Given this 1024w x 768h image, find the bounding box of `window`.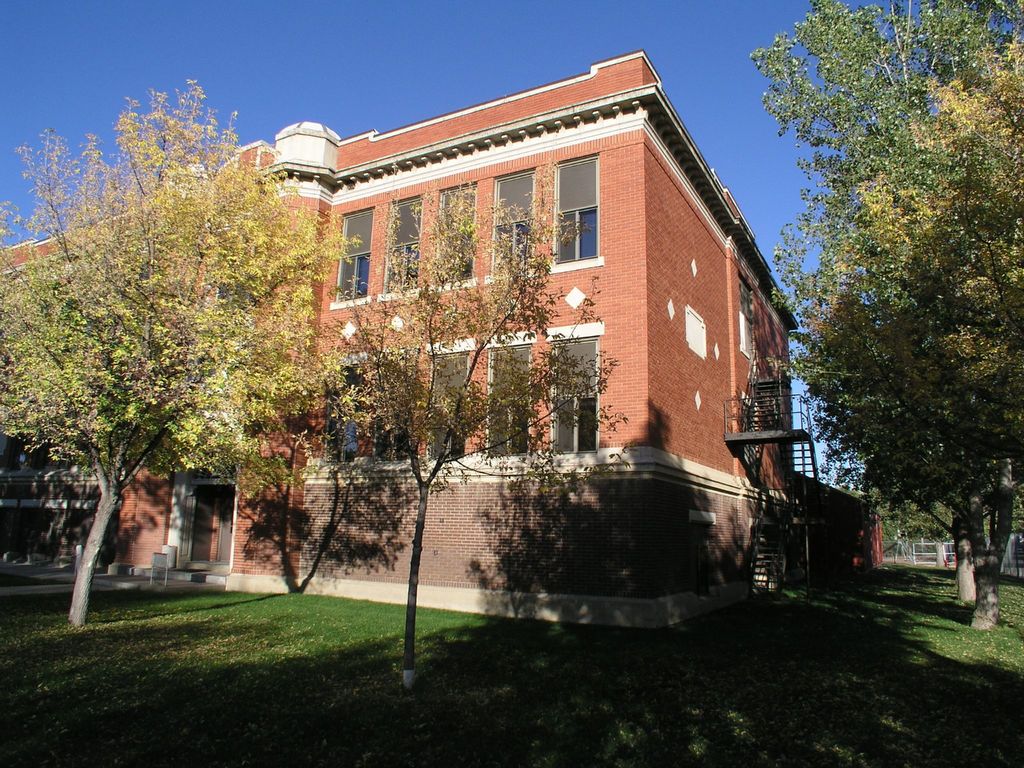
rect(429, 180, 479, 296).
